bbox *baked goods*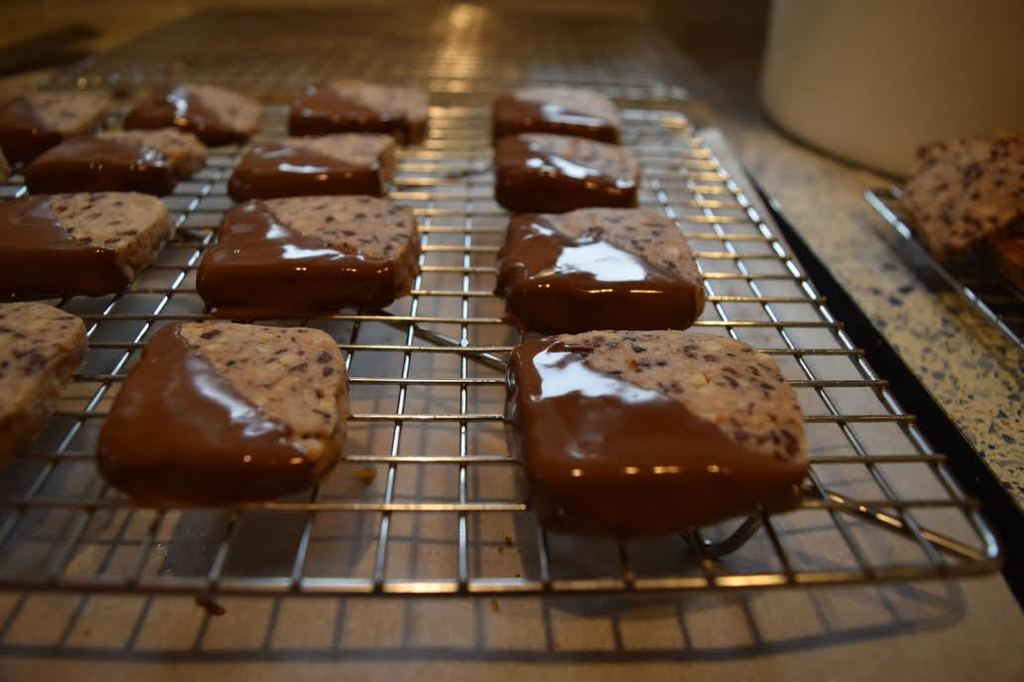
box=[498, 330, 816, 535]
